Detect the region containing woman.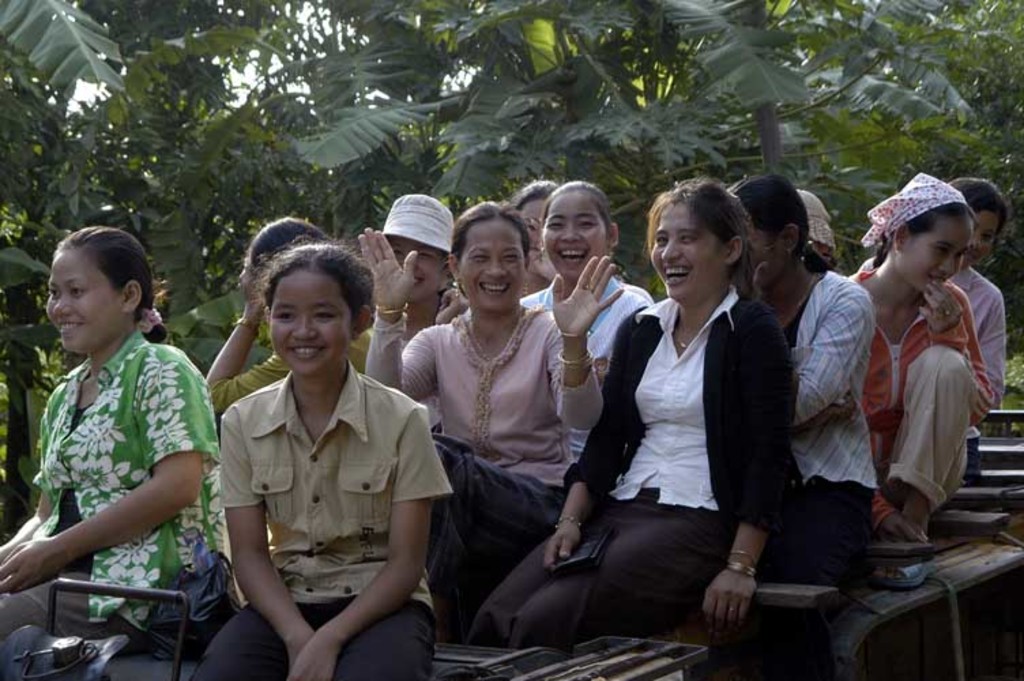
<region>493, 174, 556, 301</region>.
